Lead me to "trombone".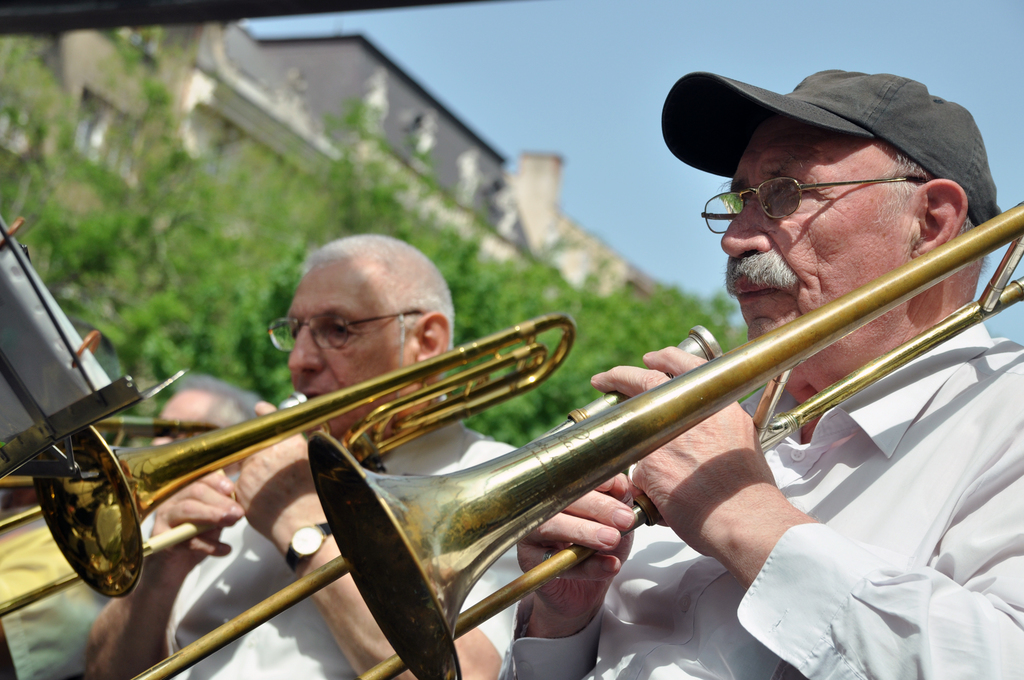
Lead to x1=127 y1=193 x2=1023 y2=679.
